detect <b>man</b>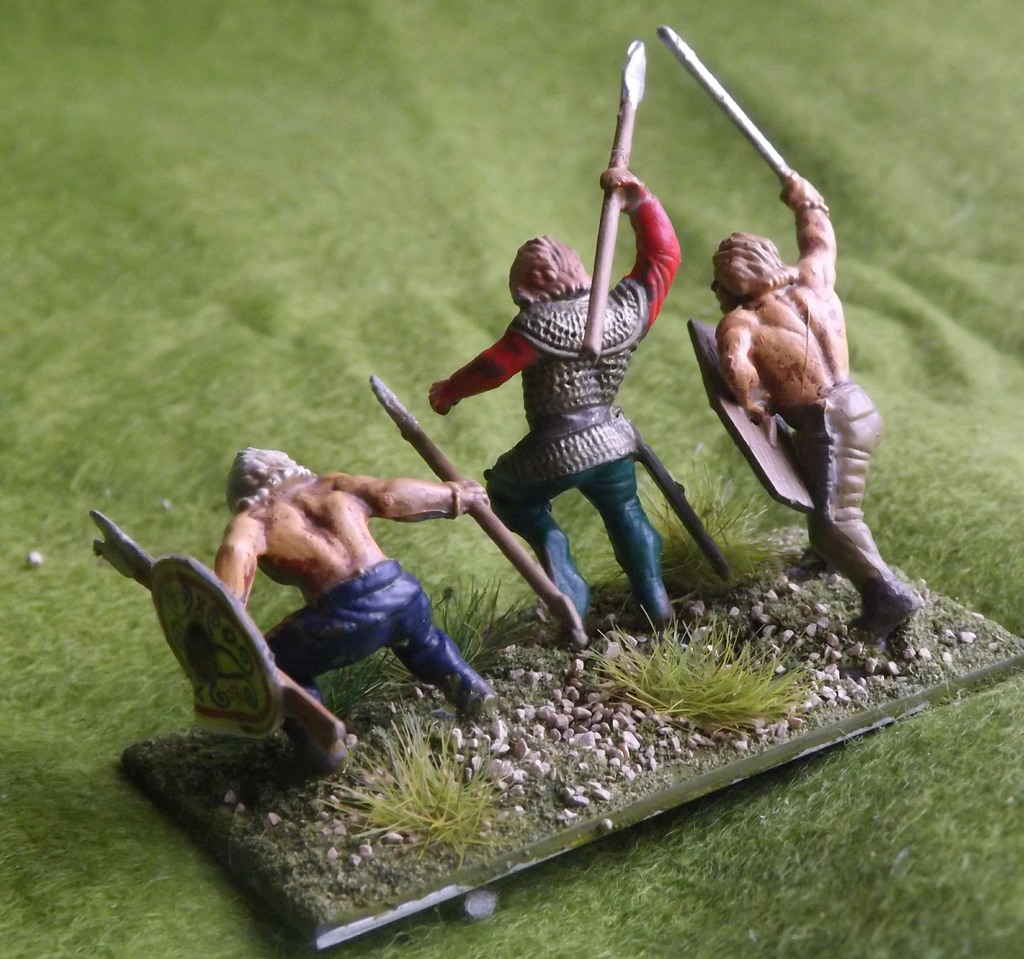
select_region(714, 171, 927, 634)
